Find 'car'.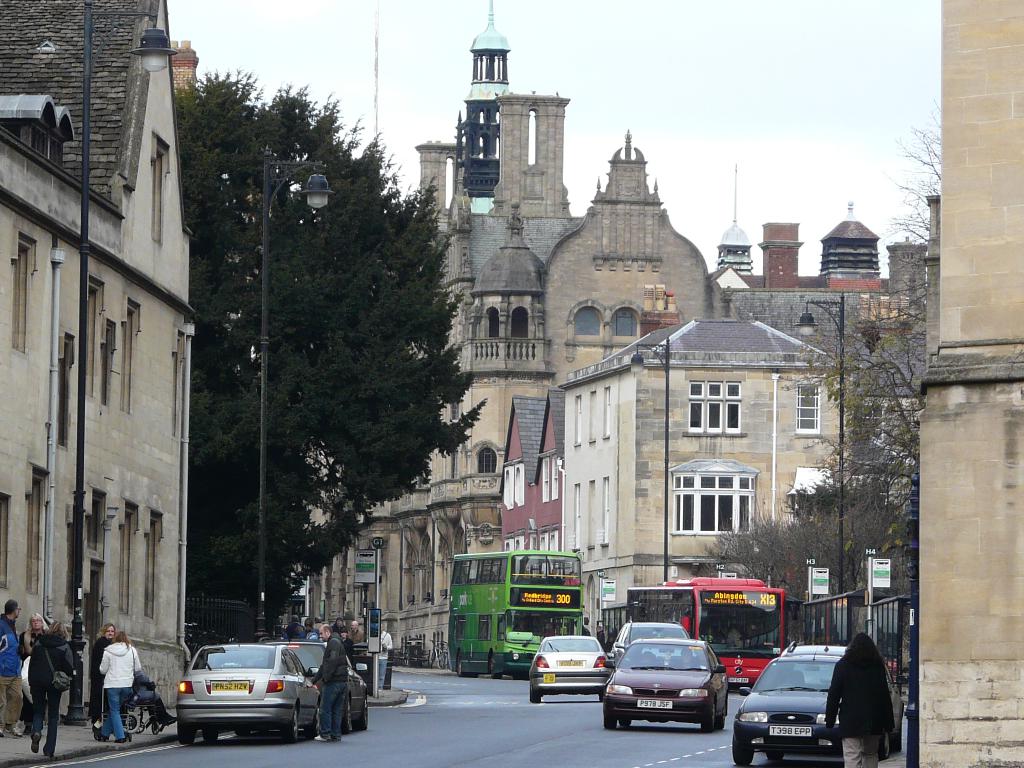
[276,639,372,719].
